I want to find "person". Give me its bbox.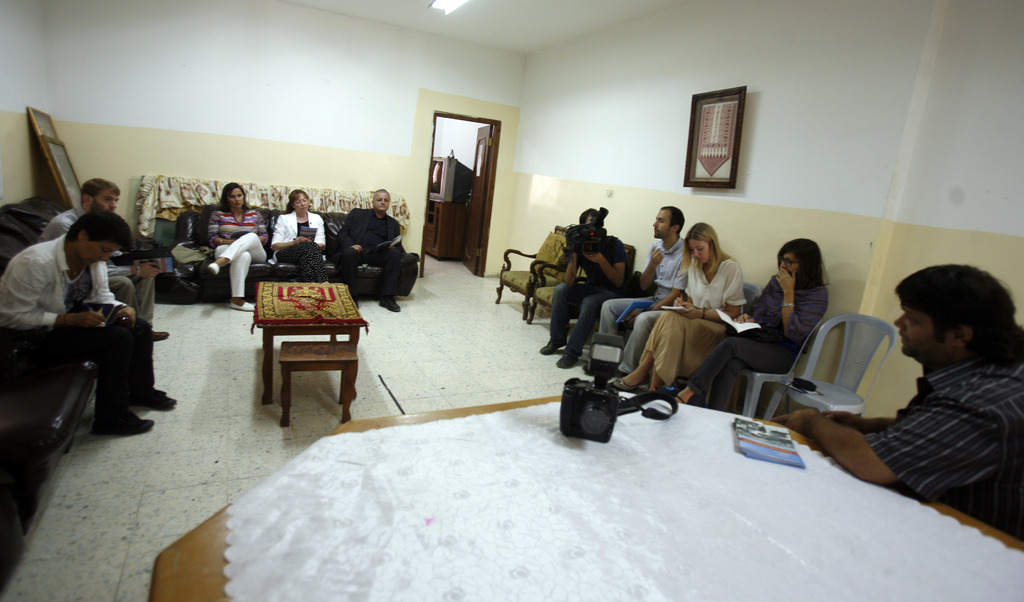
616 222 751 396.
